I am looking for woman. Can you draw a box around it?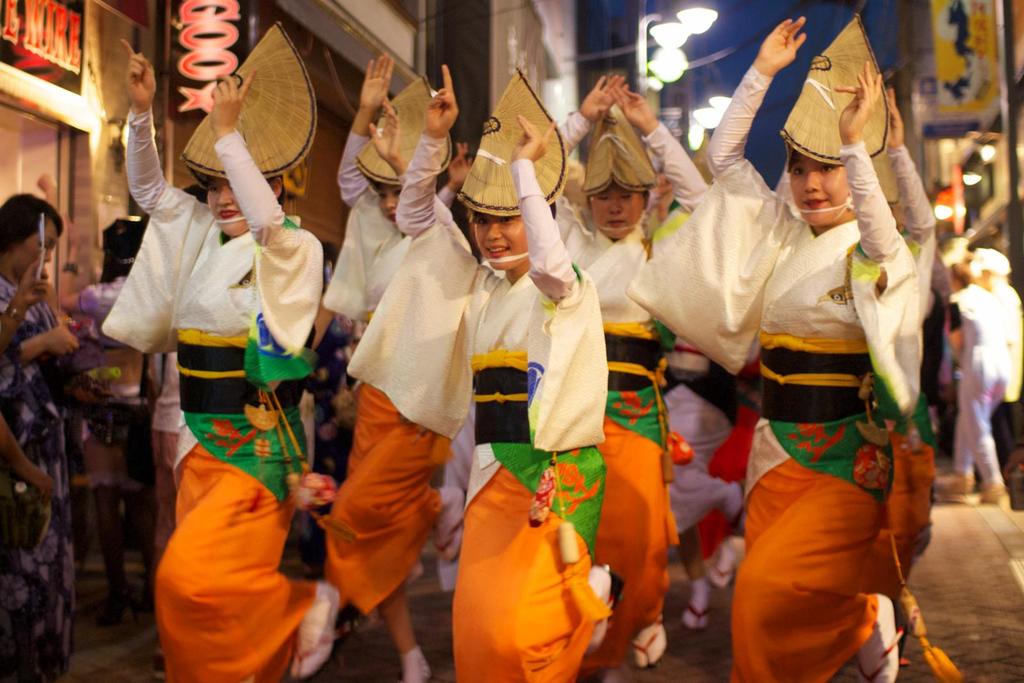
Sure, the bounding box is 99, 36, 330, 682.
